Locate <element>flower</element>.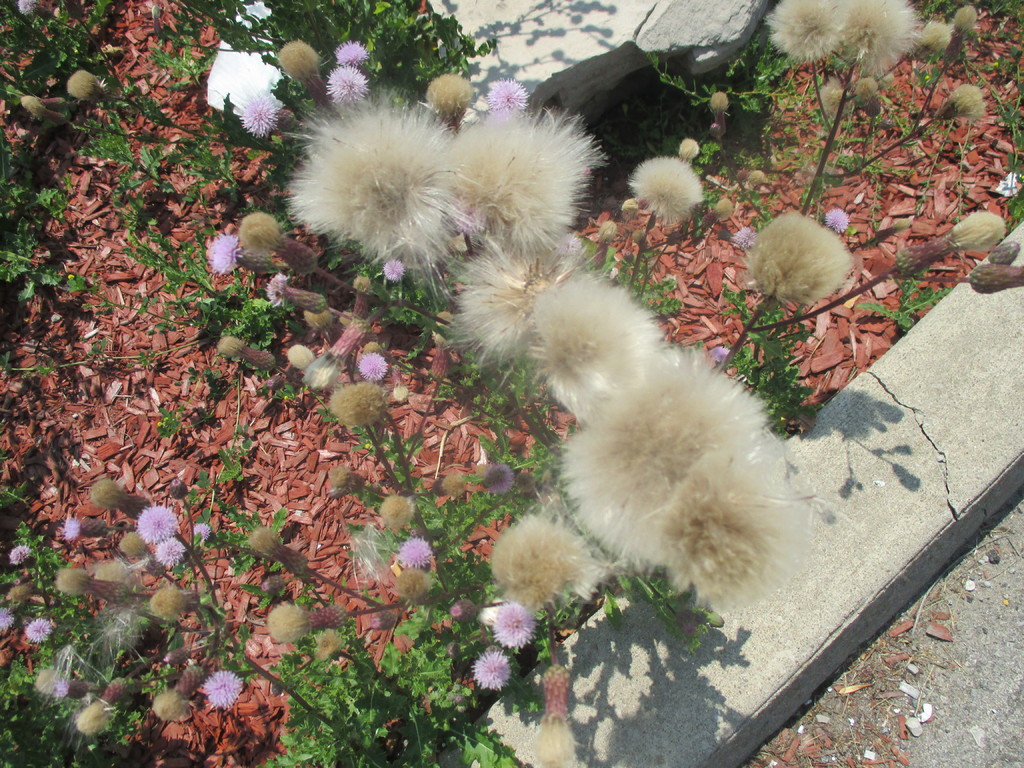
Bounding box: [x1=54, y1=682, x2=76, y2=699].
